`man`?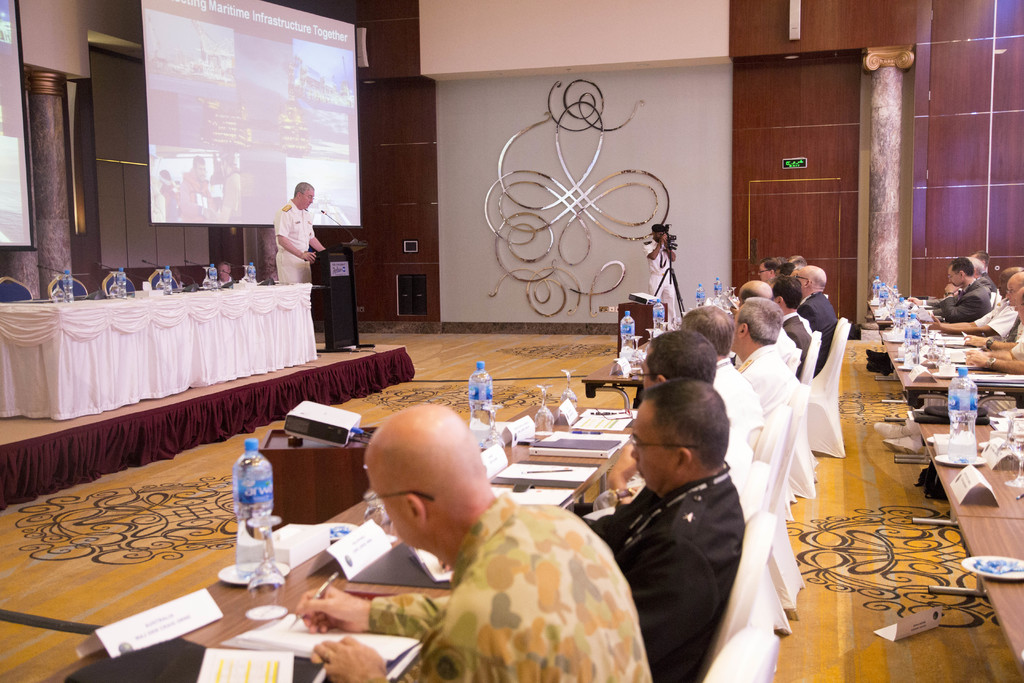
<box>727,297,797,464</box>
